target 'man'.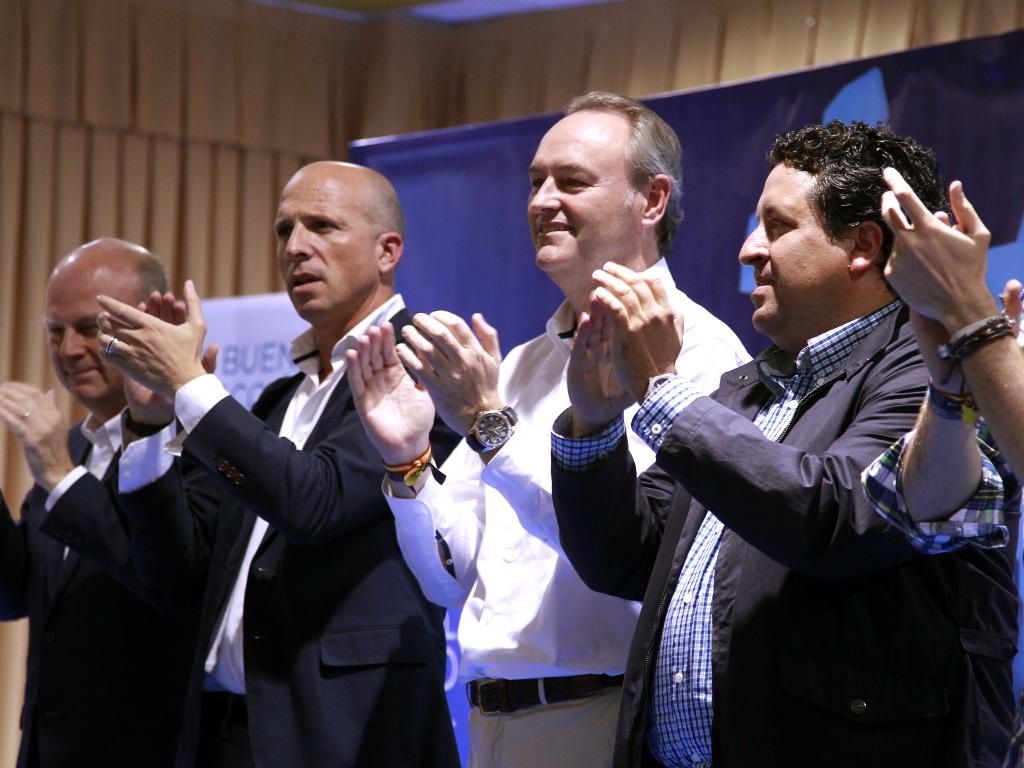
Target region: [left=589, top=105, right=1000, bottom=746].
